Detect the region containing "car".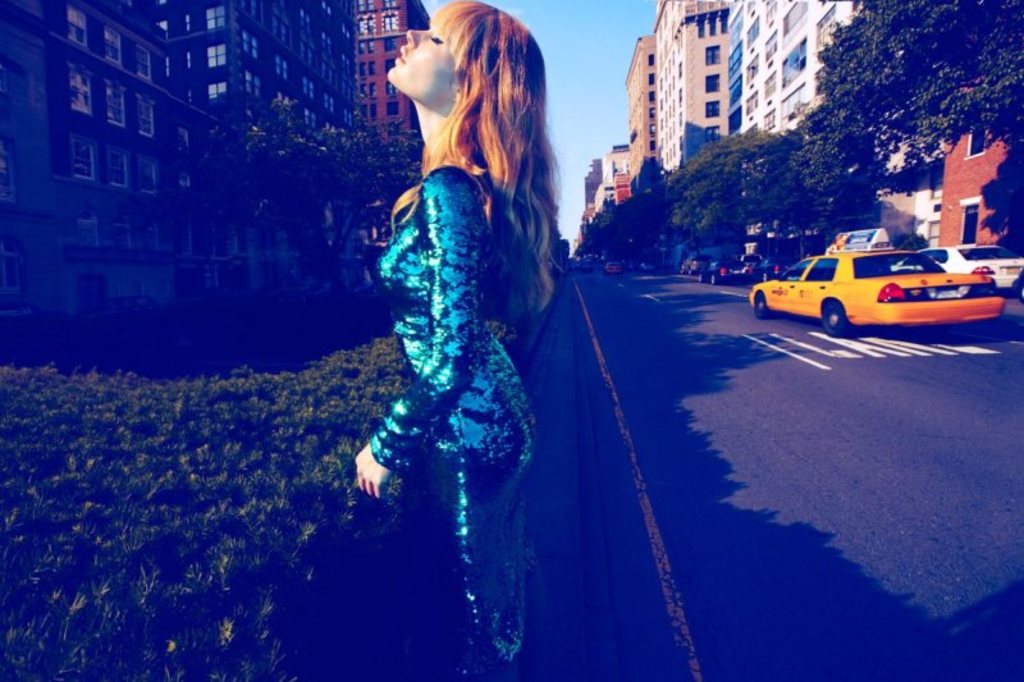
BBox(742, 229, 1010, 334).
